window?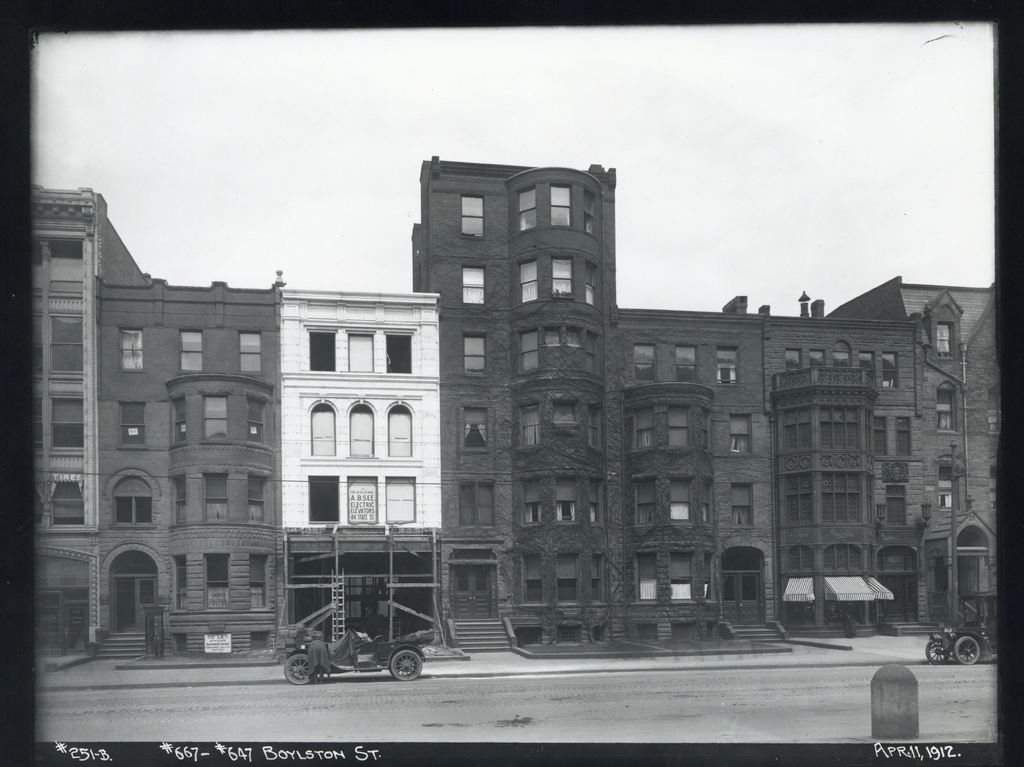
l=171, t=474, r=188, b=522
